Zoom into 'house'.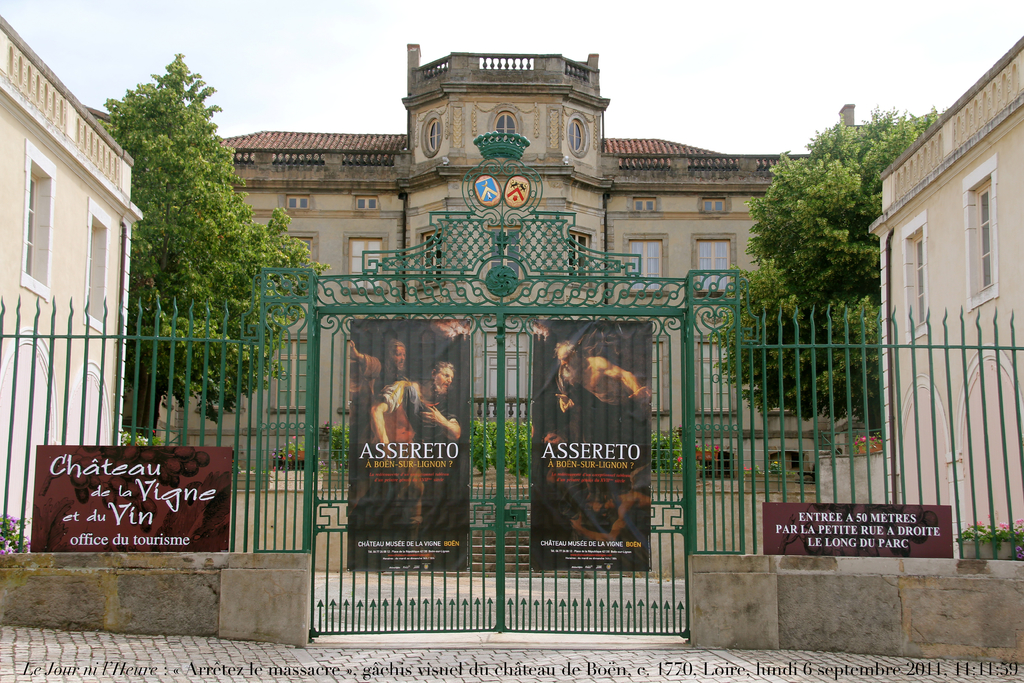
Zoom target: <region>0, 9, 135, 558</region>.
